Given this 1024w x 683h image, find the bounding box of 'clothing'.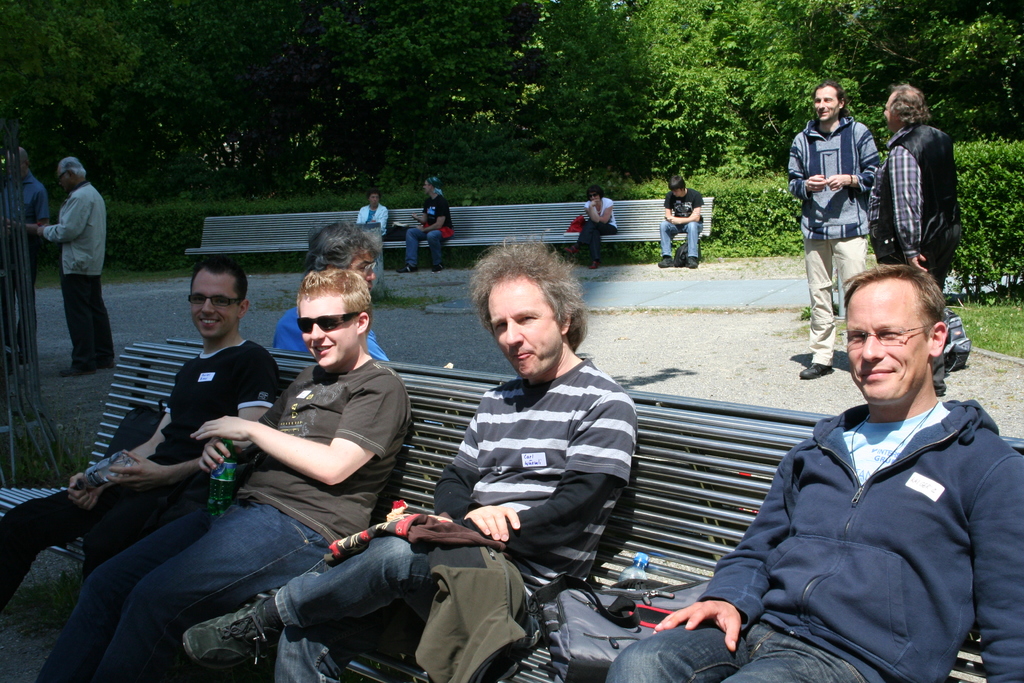
{"x1": 359, "y1": 202, "x2": 388, "y2": 260}.
